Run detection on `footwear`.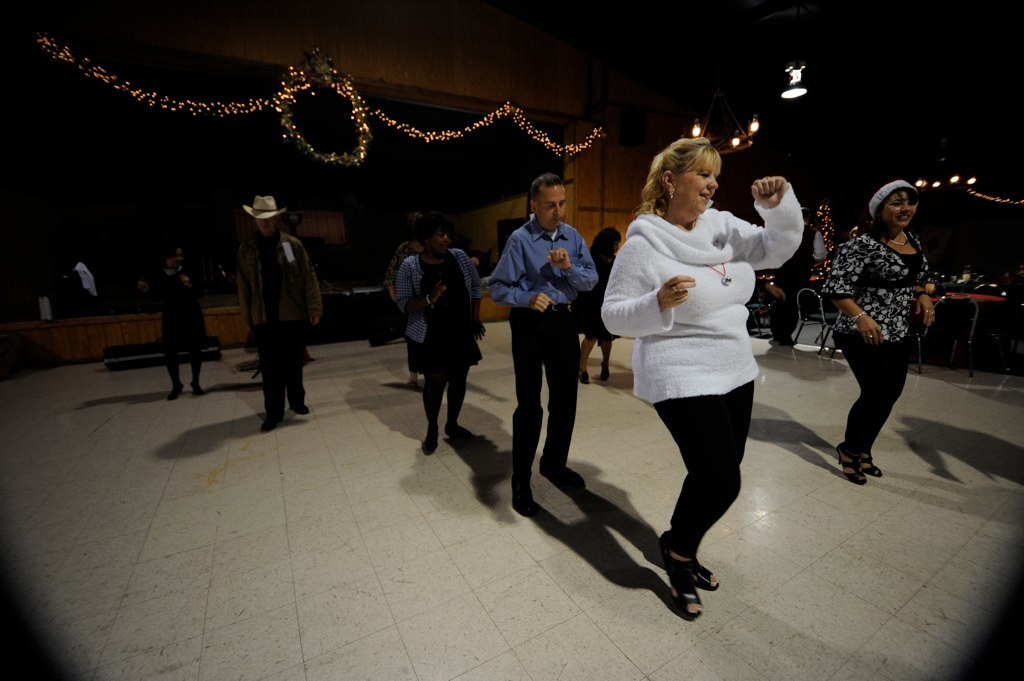
Result: 258,400,285,431.
